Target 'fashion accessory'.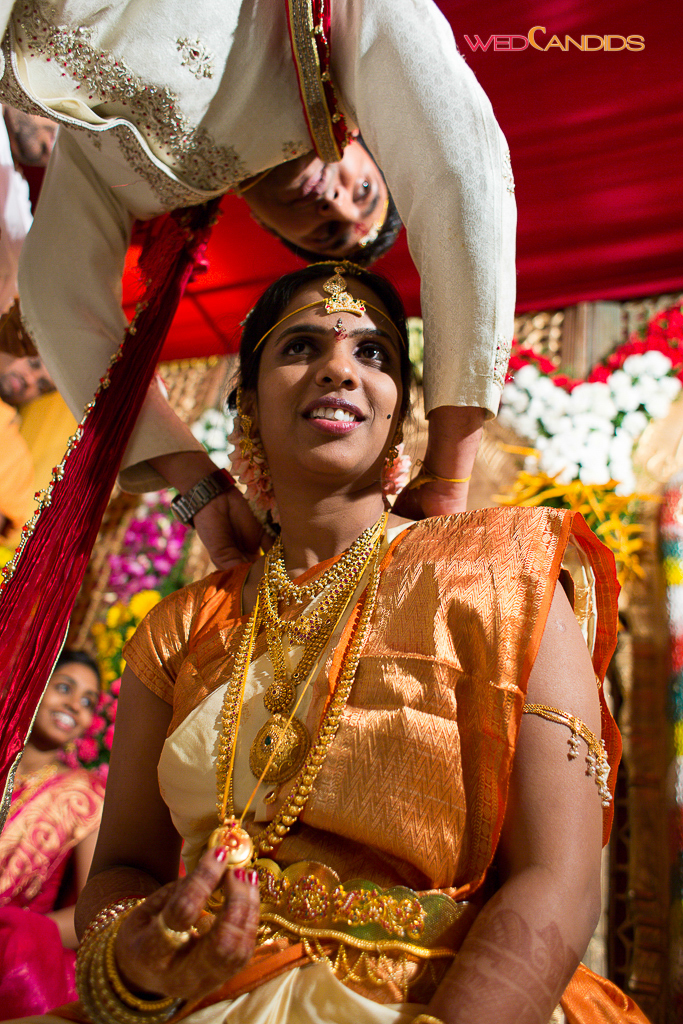
Target region: bbox=(268, 526, 380, 608).
